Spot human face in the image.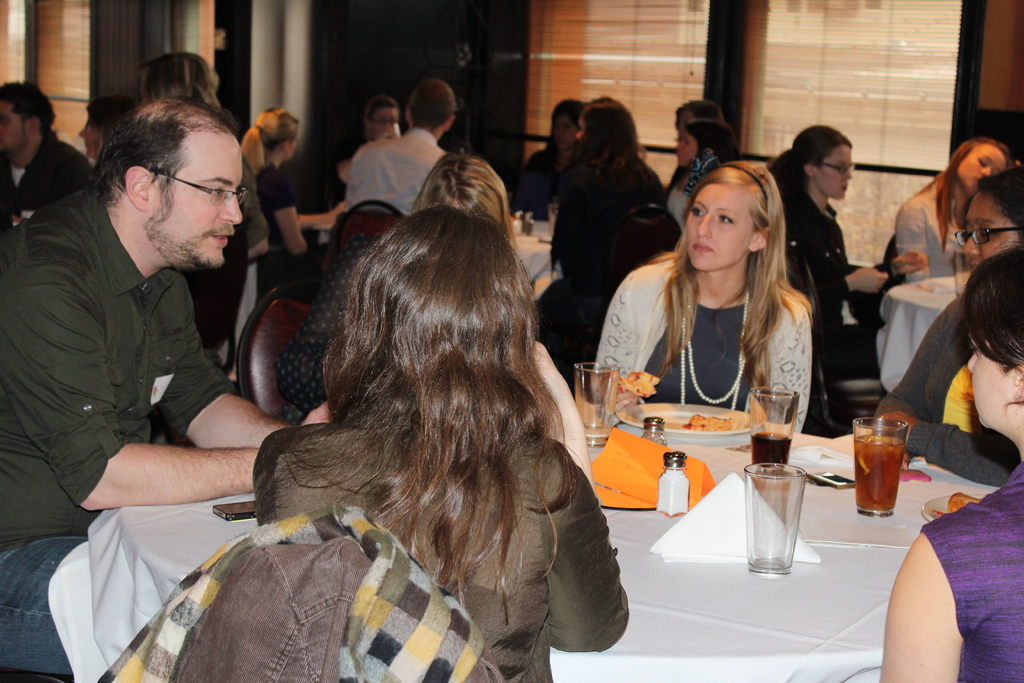
human face found at <bbox>365, 101, 399, 133</bbox>.
